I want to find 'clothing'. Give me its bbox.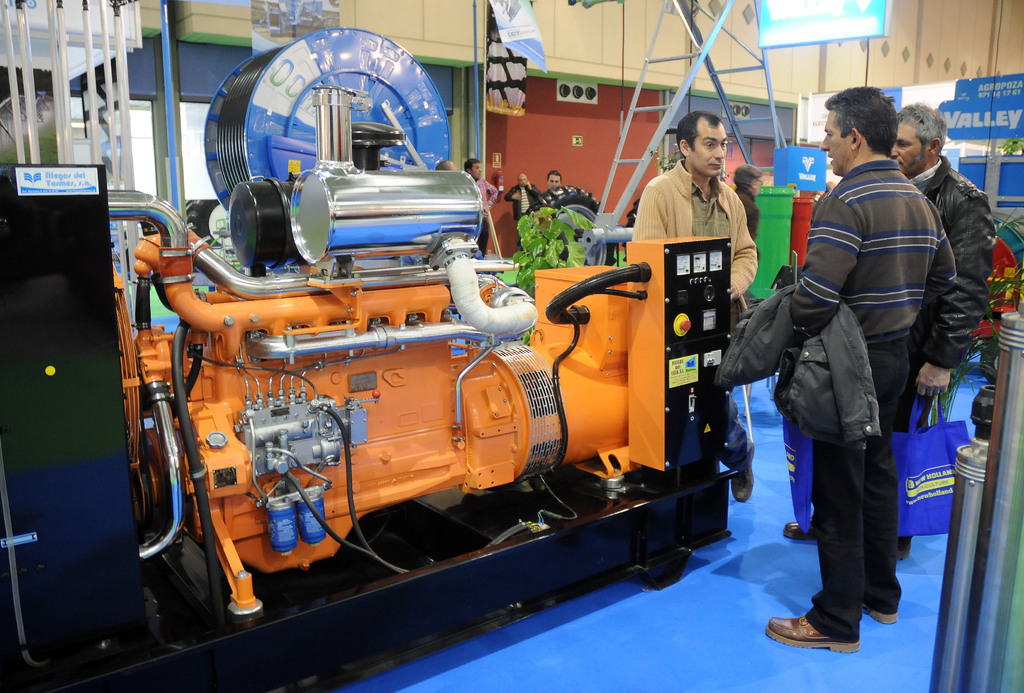
[900,150,996,550].
